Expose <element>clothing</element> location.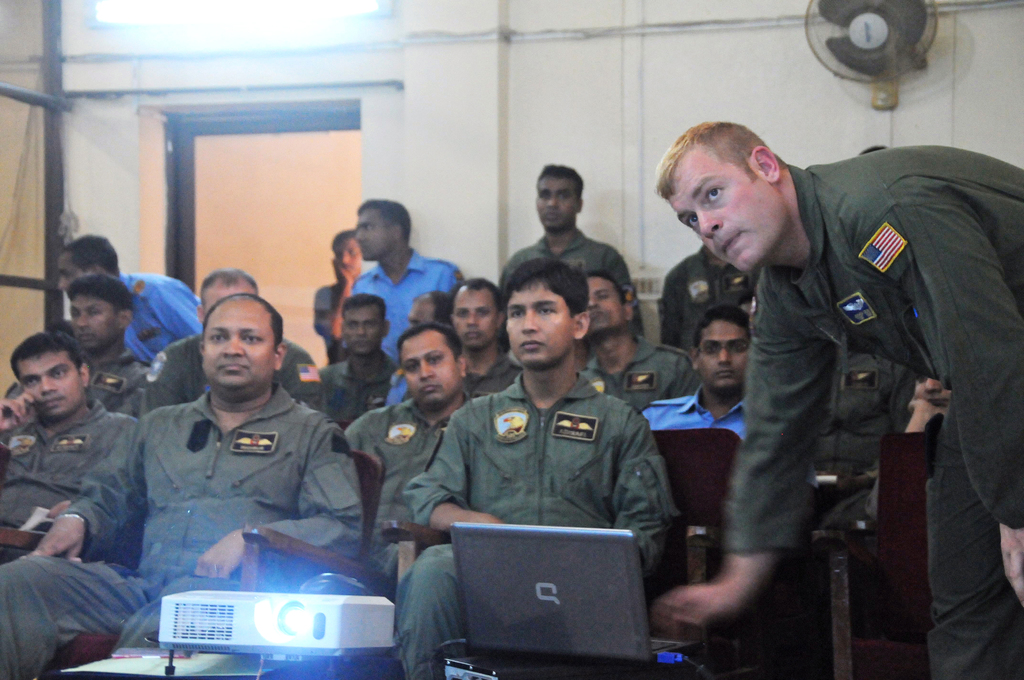
Exposed at detection(355, 247, 467, 373).
